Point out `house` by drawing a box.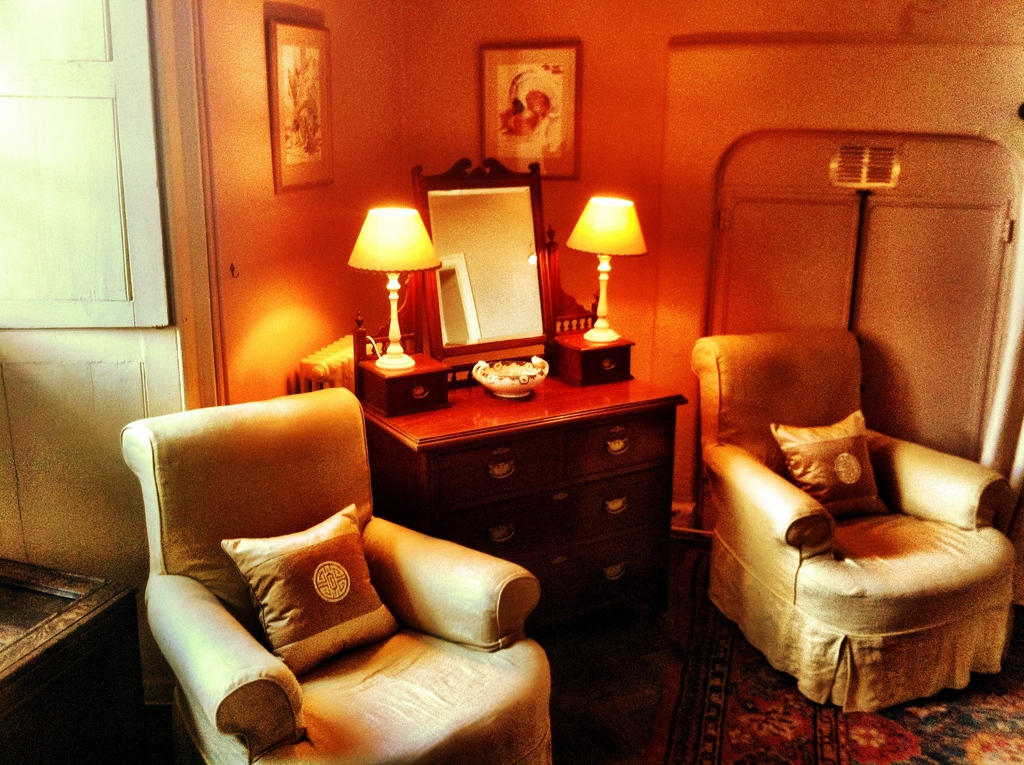
pyautogui.locateOnScreen(74, 0, 908, 759).
